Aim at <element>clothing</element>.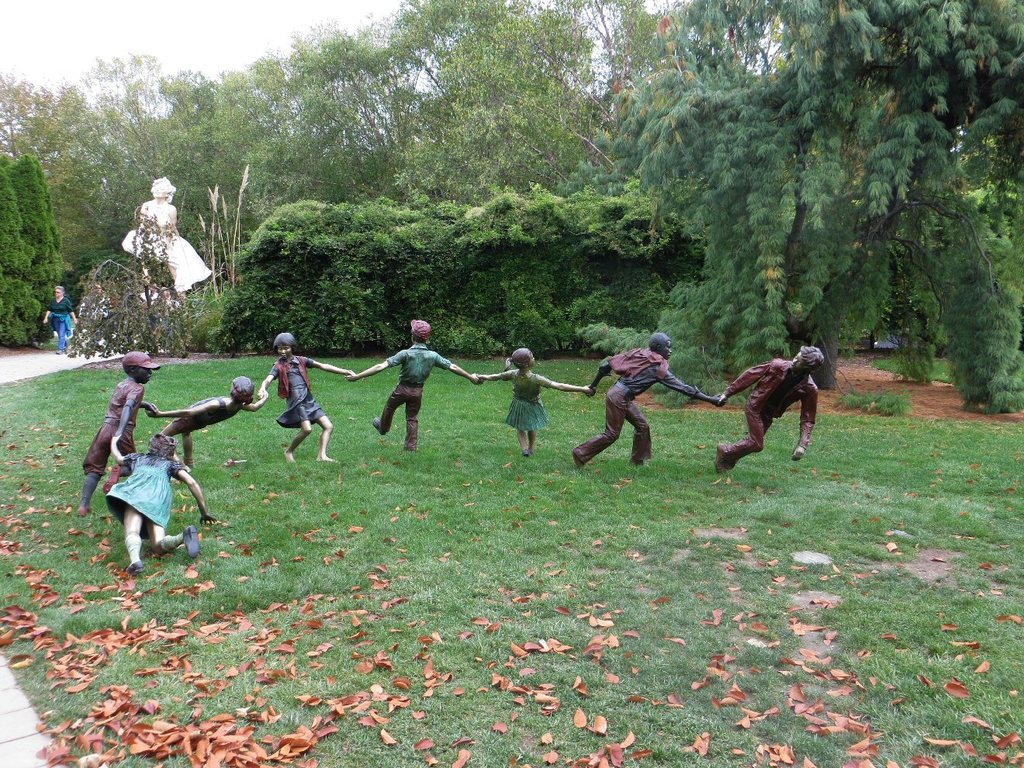
Aimed at {"x1": 105, "y1": 447, "x2": 185, "y2": 525}.
